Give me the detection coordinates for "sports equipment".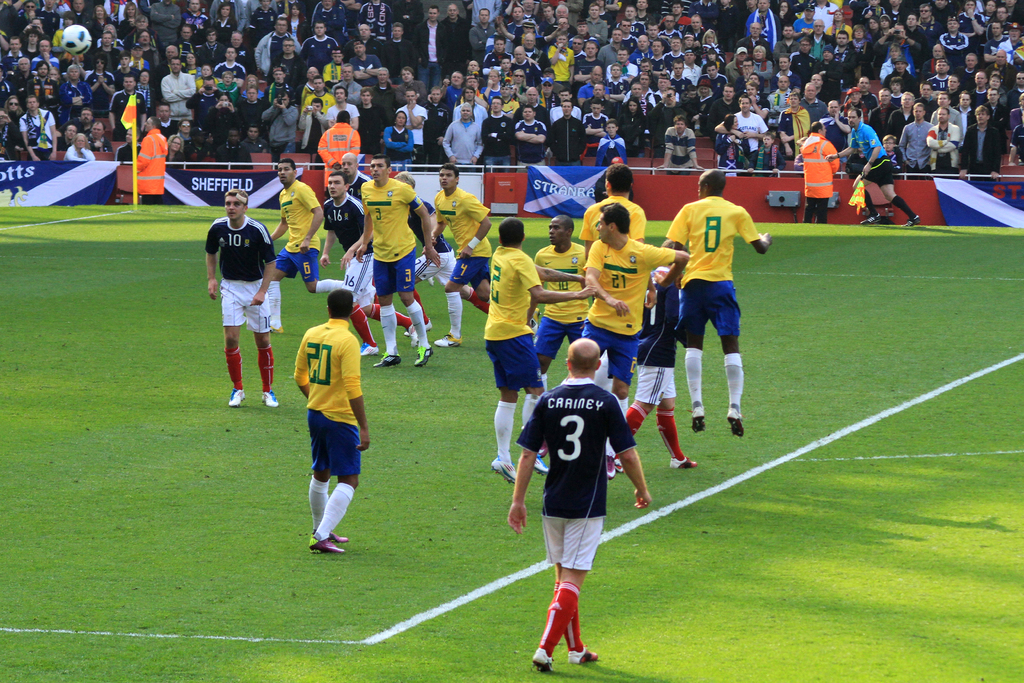
{"left": 328, "top": 530, "right": 351, "bottom": 546}.
